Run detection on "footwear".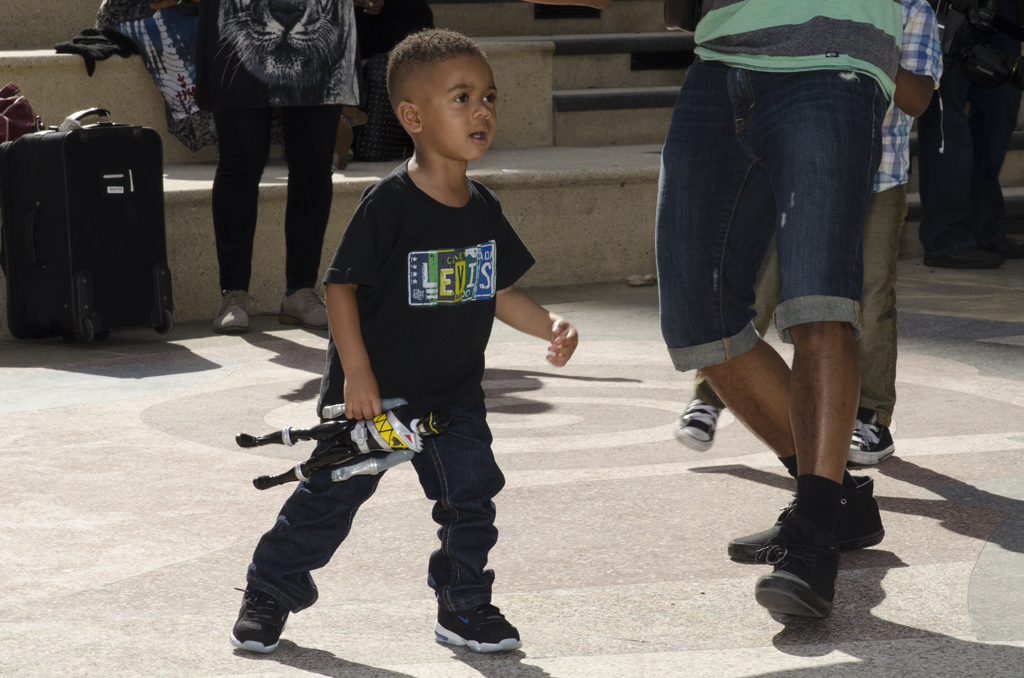
Result: 430, 604, 527, 659.
